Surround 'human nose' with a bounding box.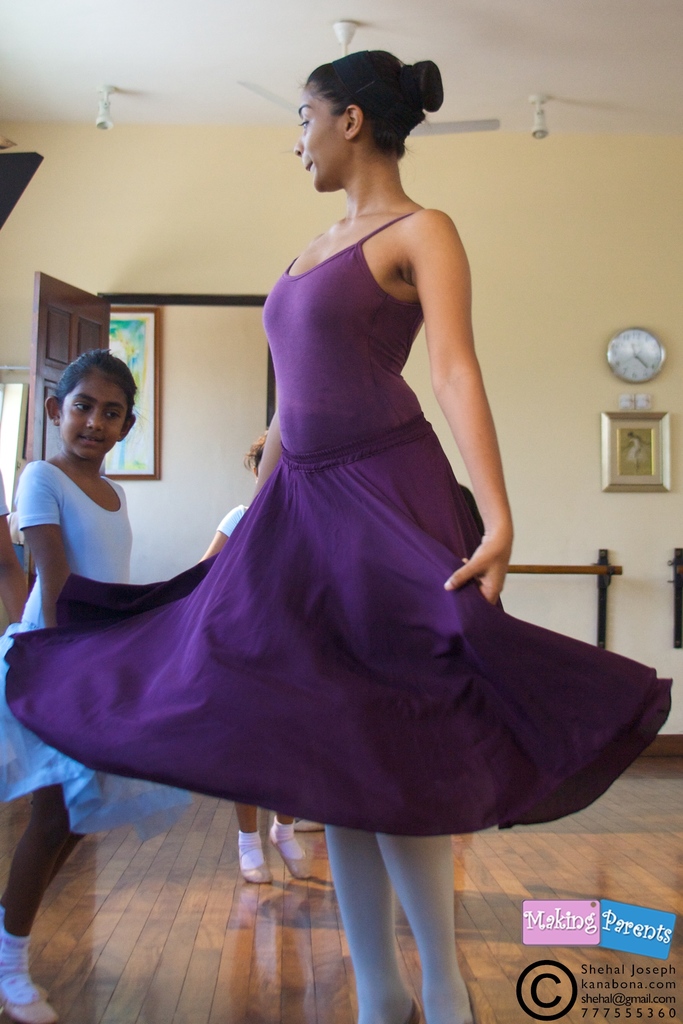
pyautogui.locateOnScreen(84, 409, 107, 433).
